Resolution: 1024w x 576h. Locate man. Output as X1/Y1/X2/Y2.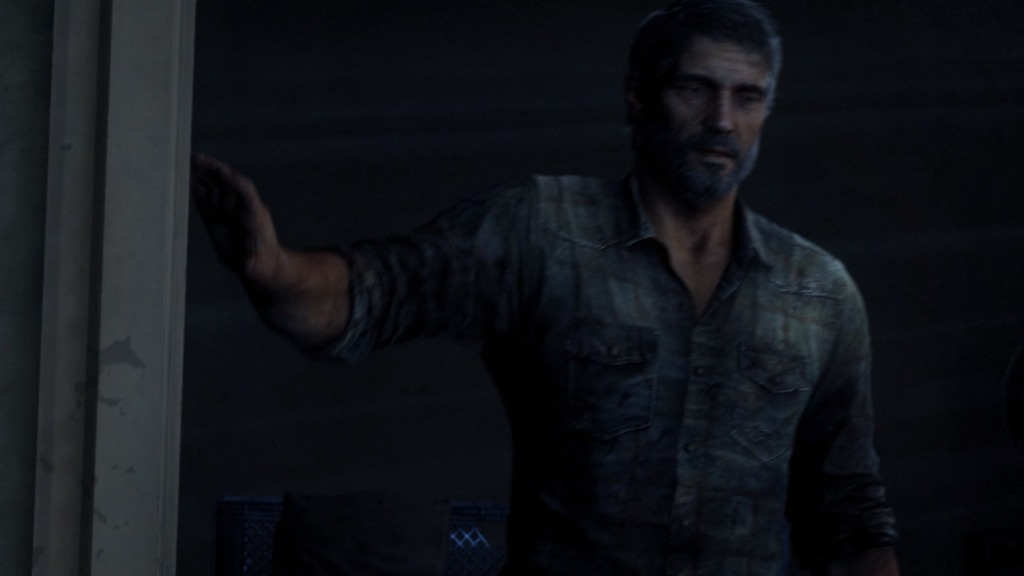
225/9/905/556.
